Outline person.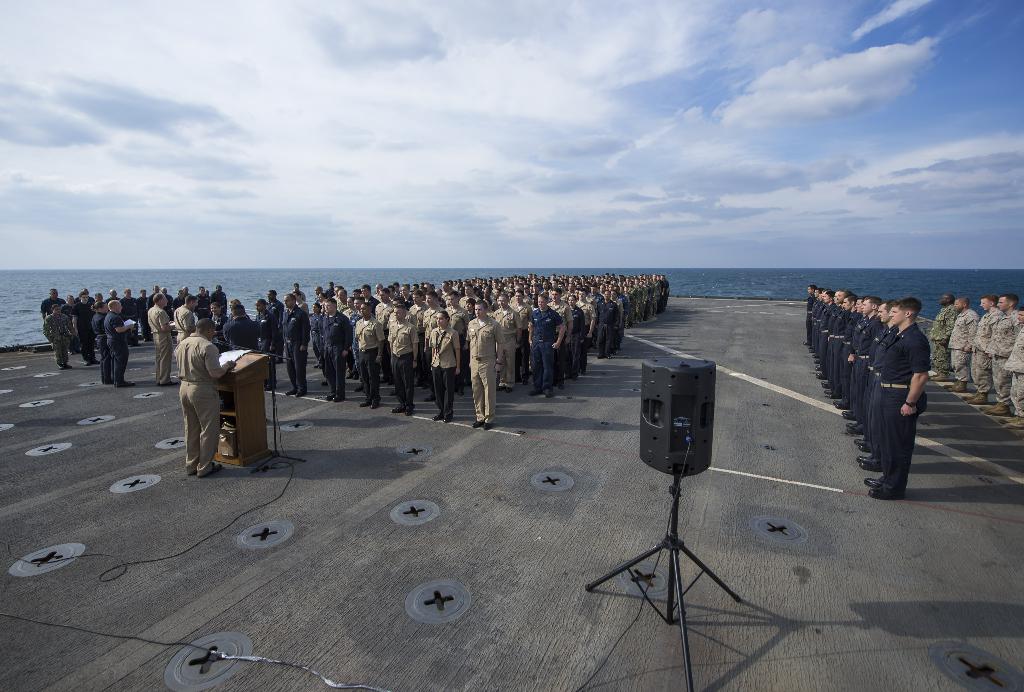
Outline: 353, 304, 387, 412.
